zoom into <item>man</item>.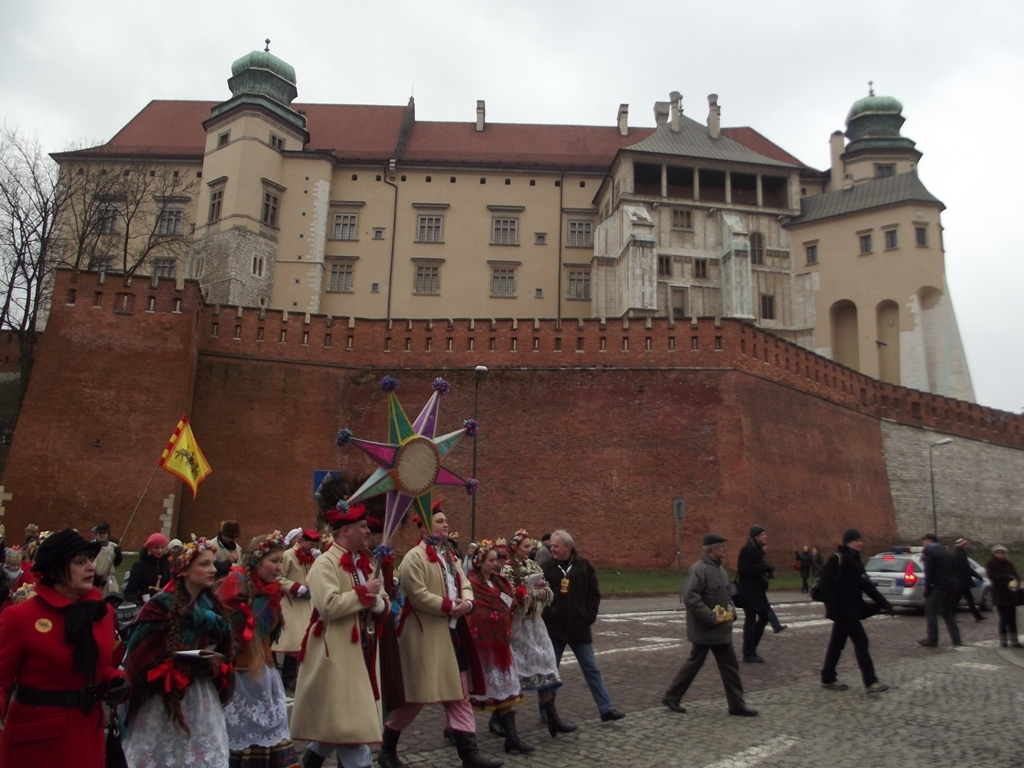
Zoom target: [left=919, top=535, right=960, bottom=652].
